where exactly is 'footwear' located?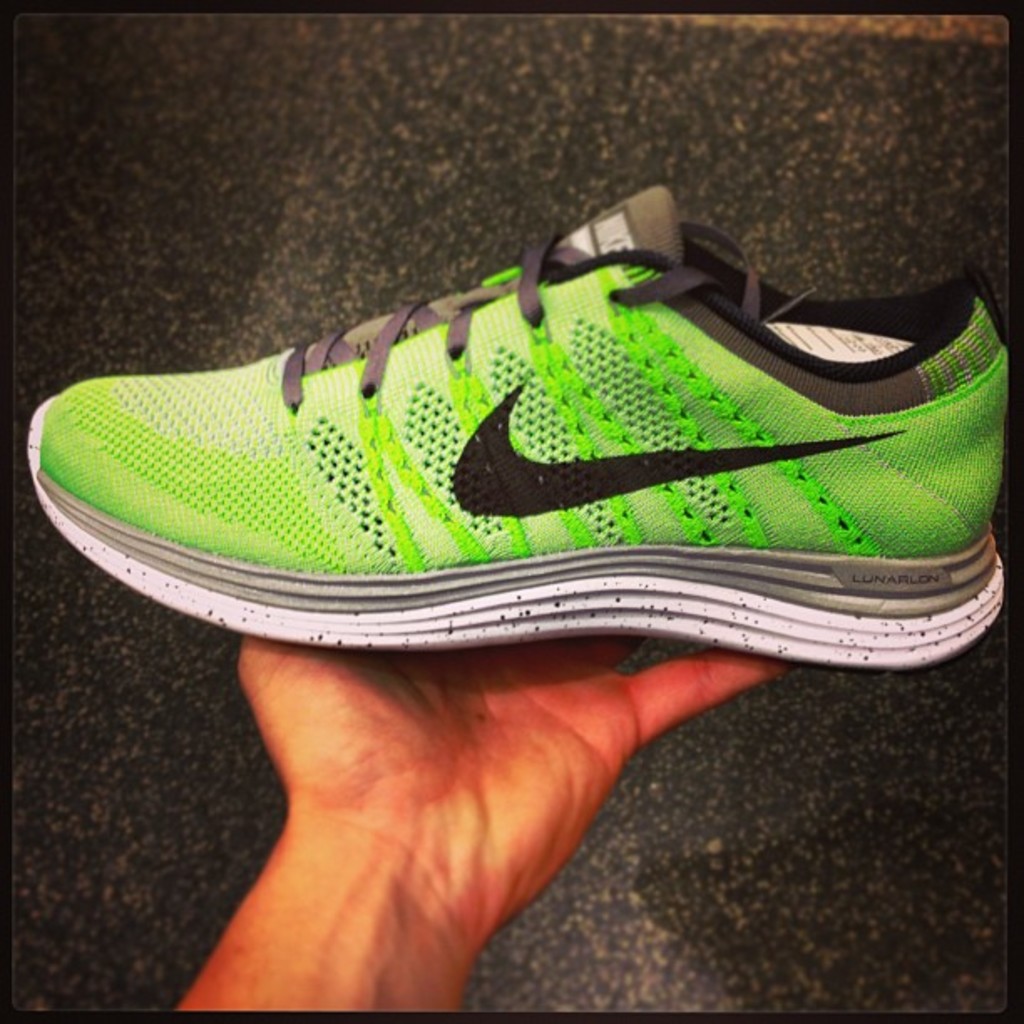
Its bounding box is box(22, 184, 1022, 686).
